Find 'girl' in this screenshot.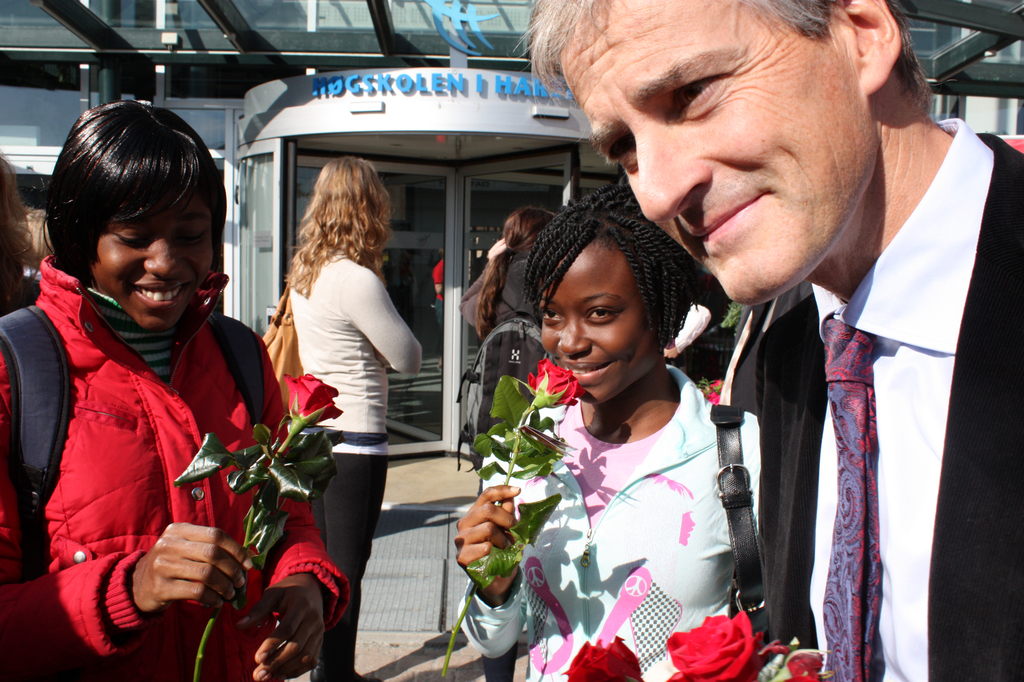
The bounding box for 'girl' is x1=0, y1=102, x2=343, y2=681.
